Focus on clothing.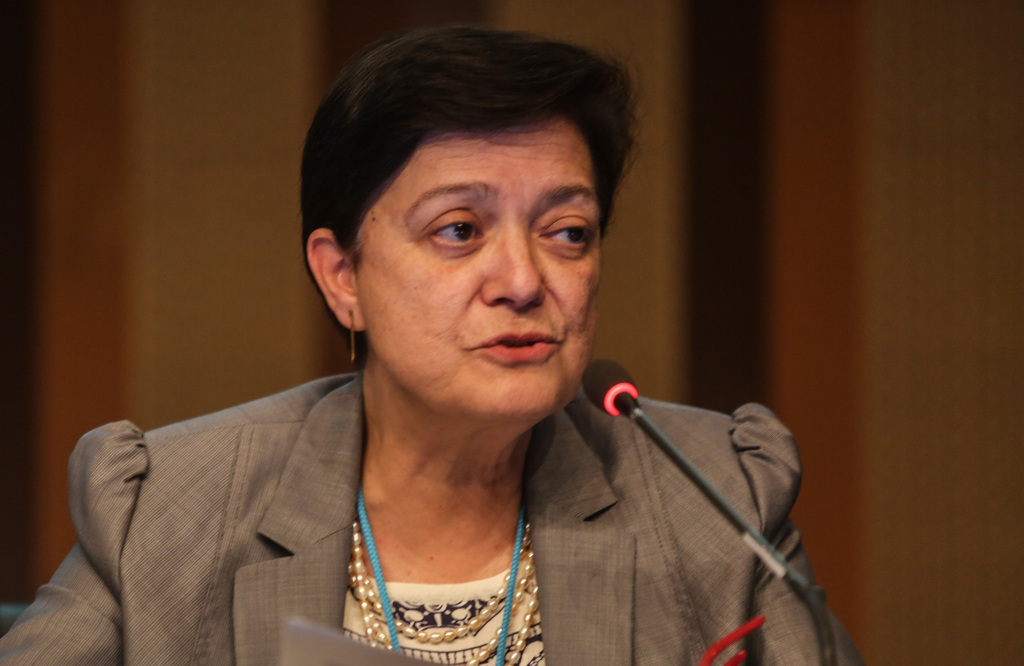
Focused at (84, 232, 813, 665).
